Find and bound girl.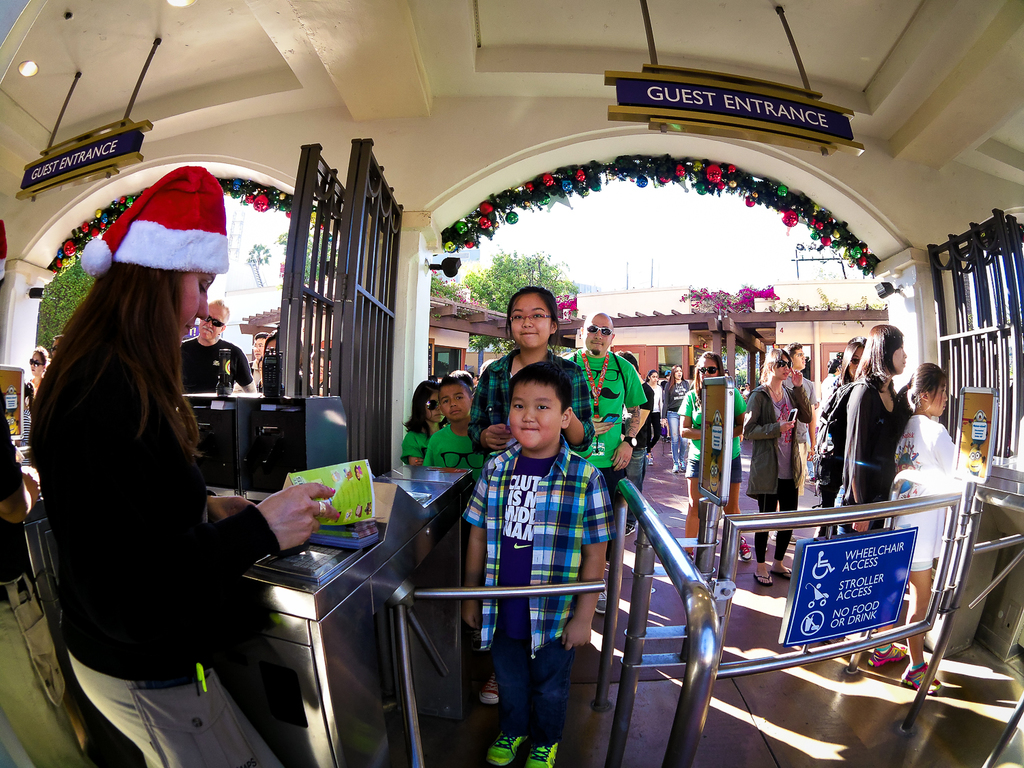
Bound: box(397, 382, 446, 464).
